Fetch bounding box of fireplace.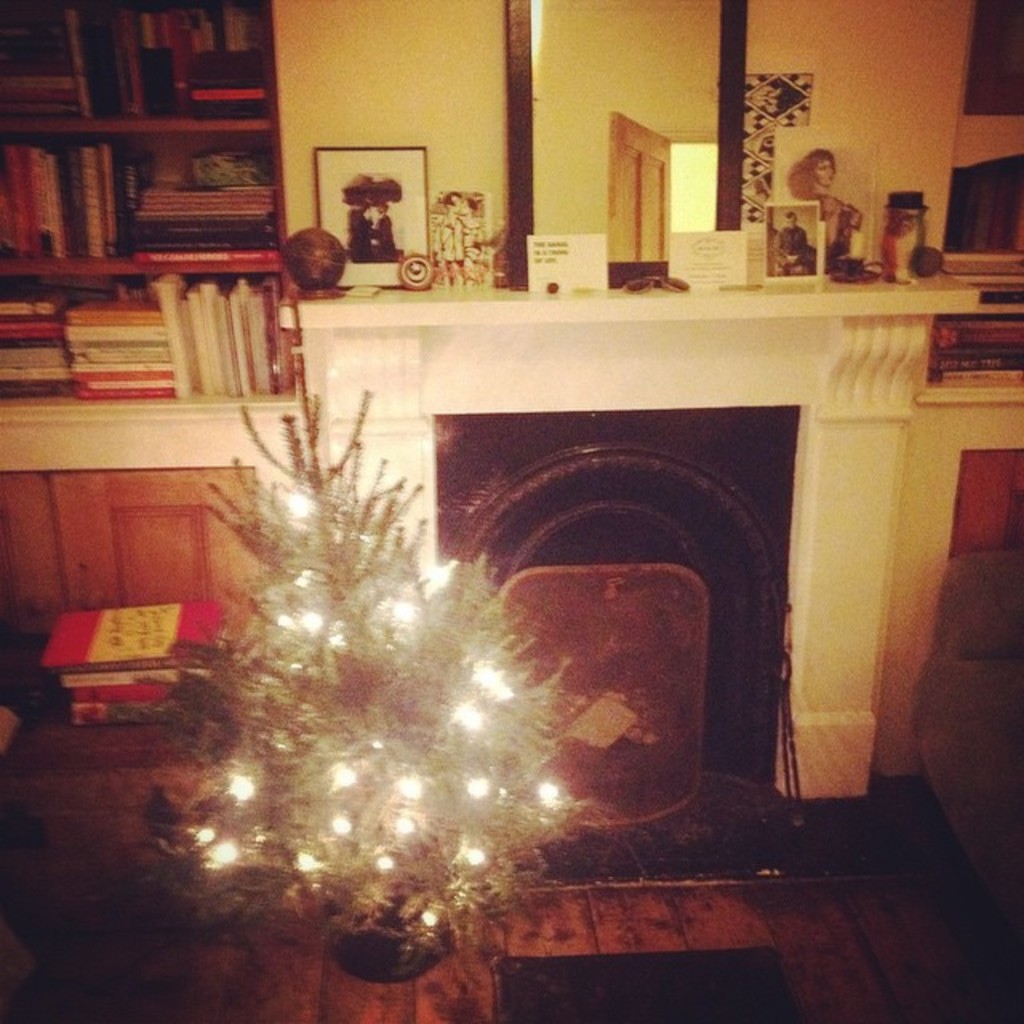
Bbox: (283,288,978,802).
